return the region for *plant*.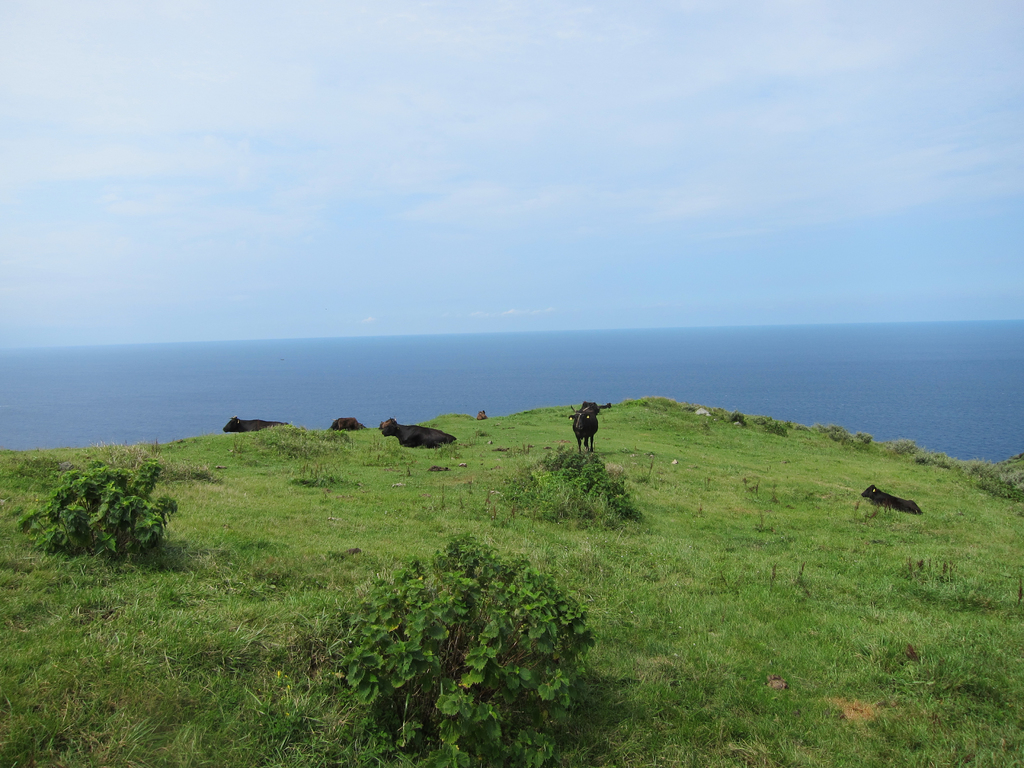
251 534 589 767.
